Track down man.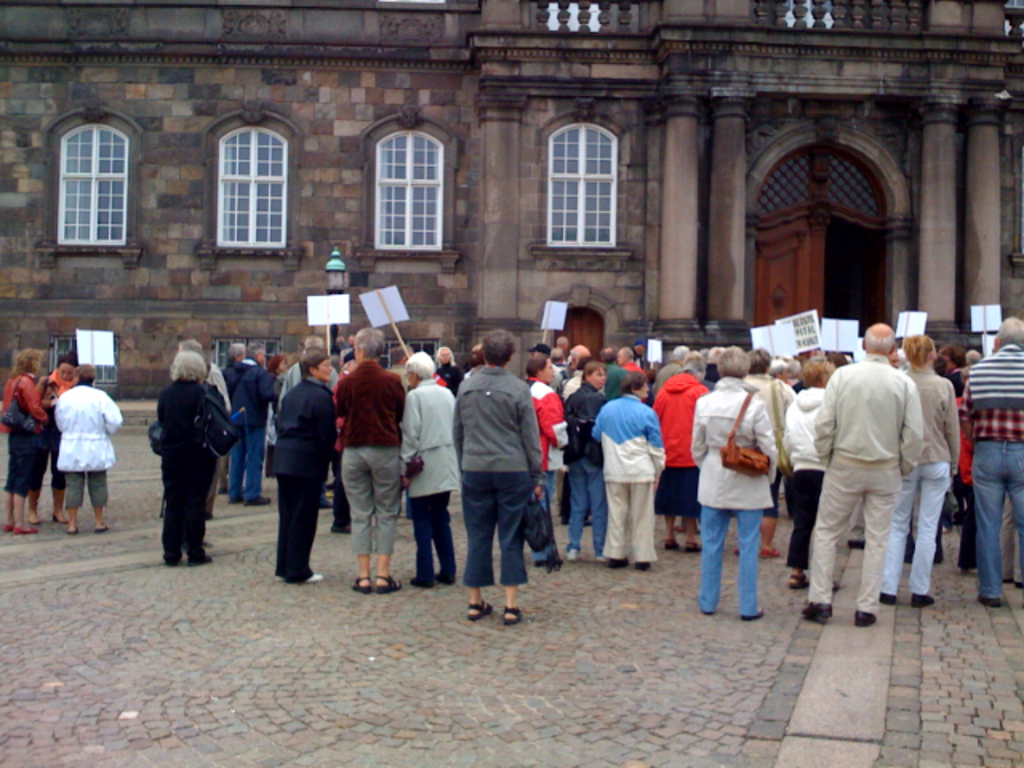
Tracked to [614,347,643,370].
